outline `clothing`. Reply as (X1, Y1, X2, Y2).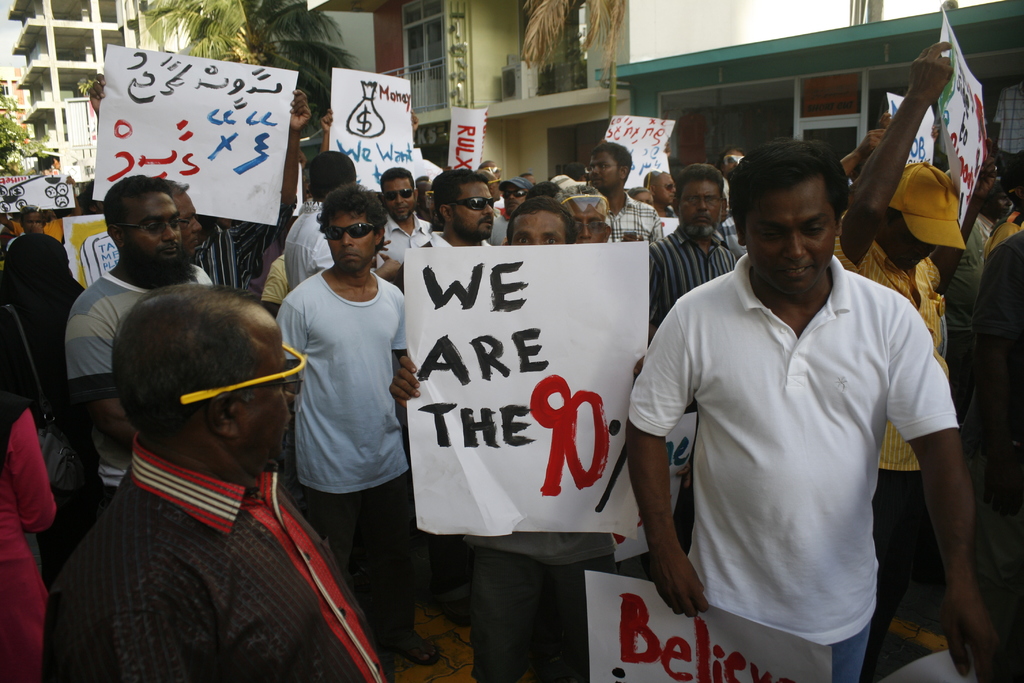
(376, 214, 430, 274).
